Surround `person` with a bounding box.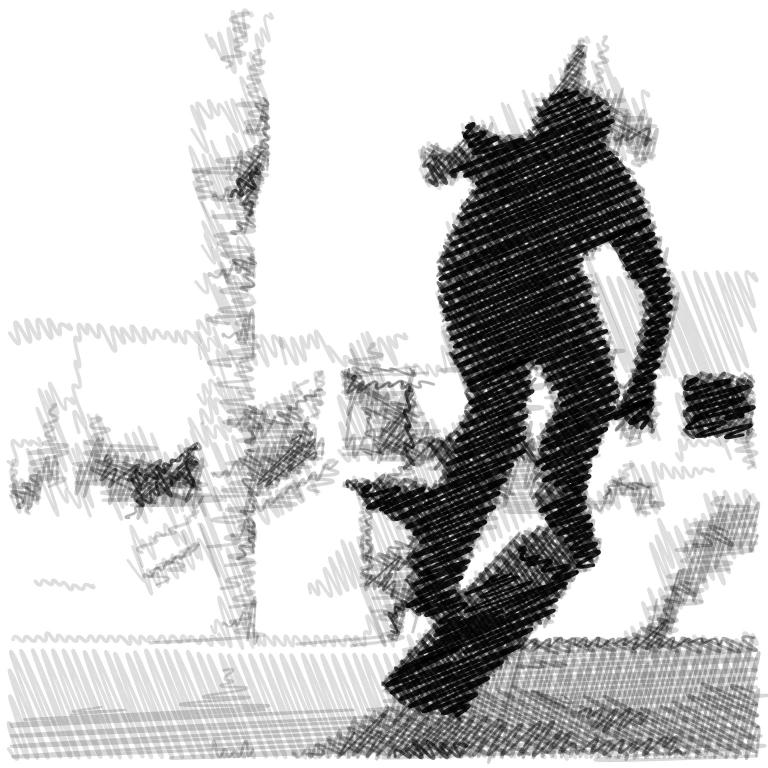
region(379, 84, 680, 723).
